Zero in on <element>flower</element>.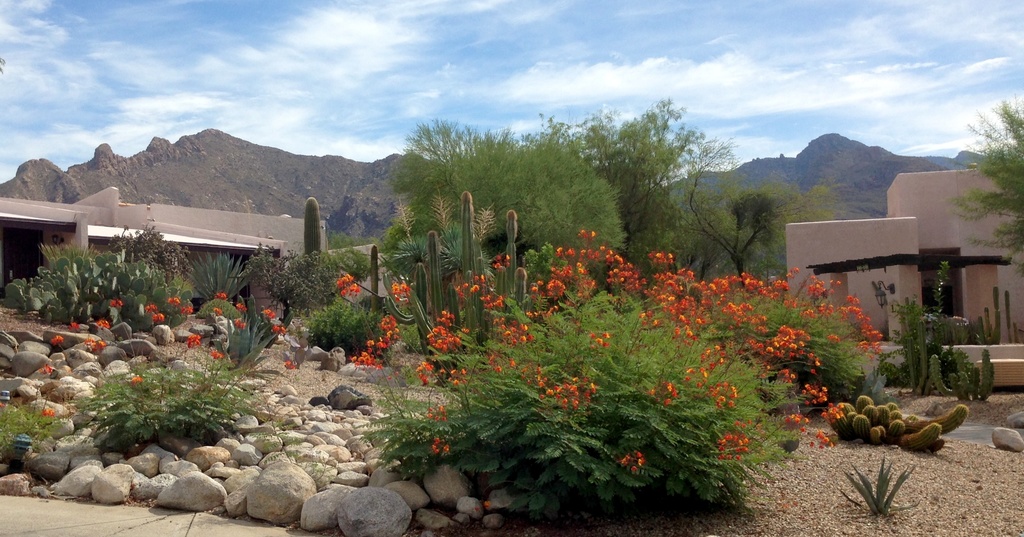
Zeroed in: x1=285, y1=361, x2=295, y2=368.
